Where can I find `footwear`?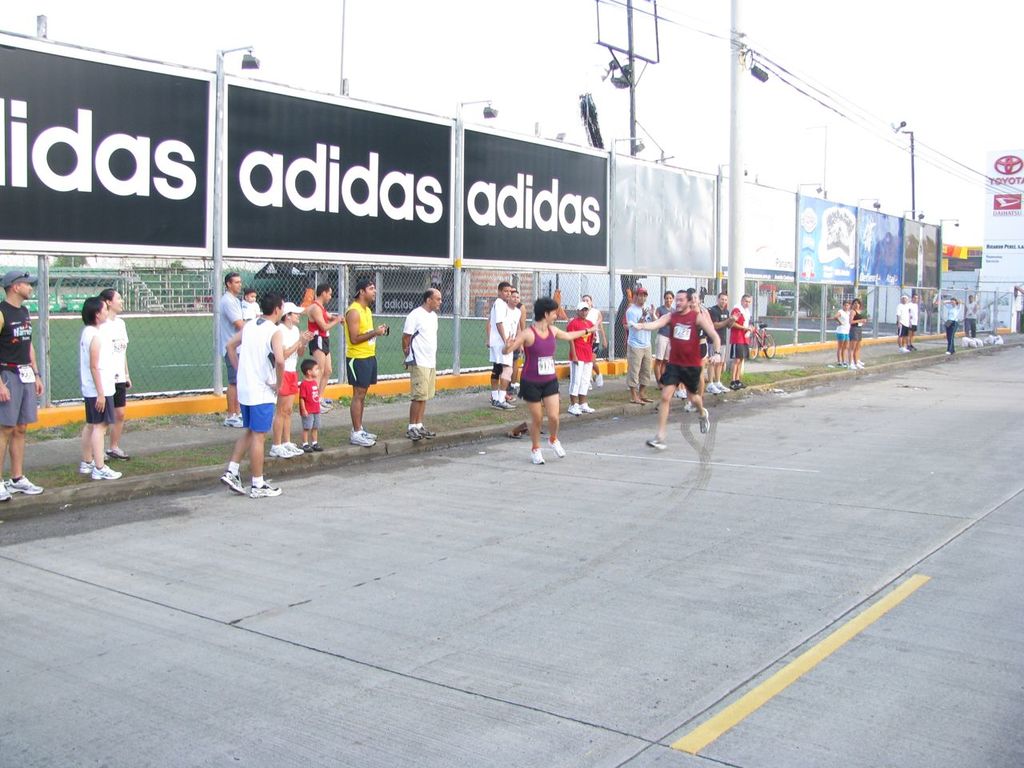
You can find it at <bbox>489, 397, 497, 405</bbox>.
